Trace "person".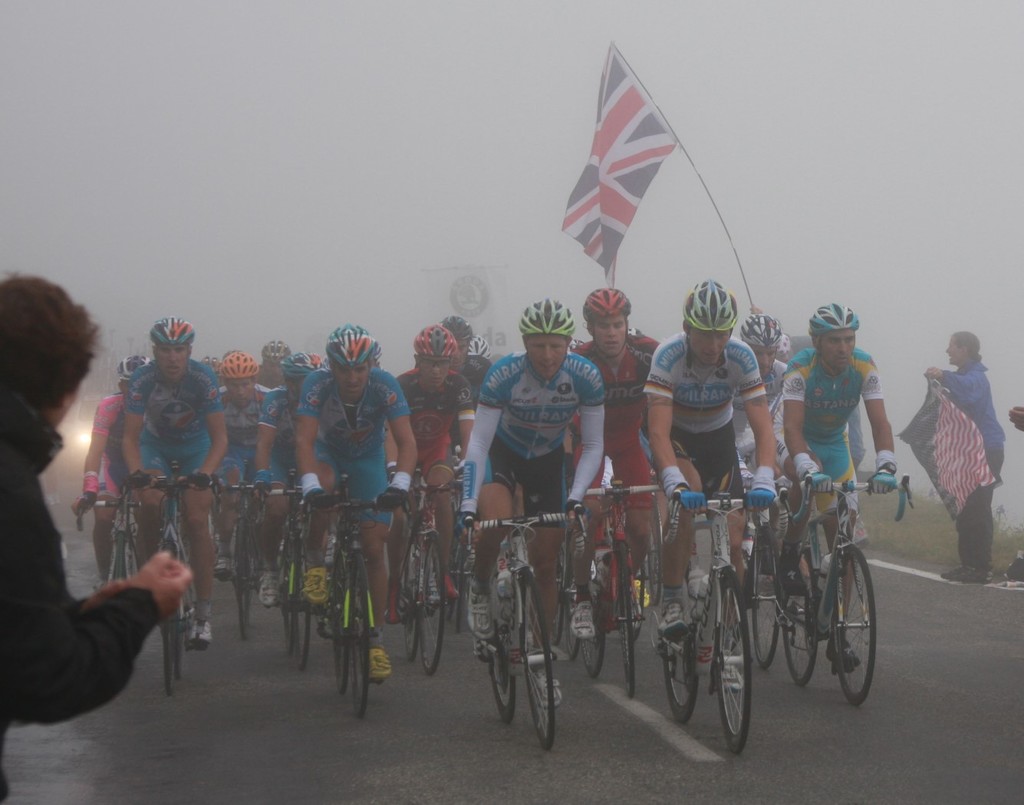
Traced to 216 353 268 575.
